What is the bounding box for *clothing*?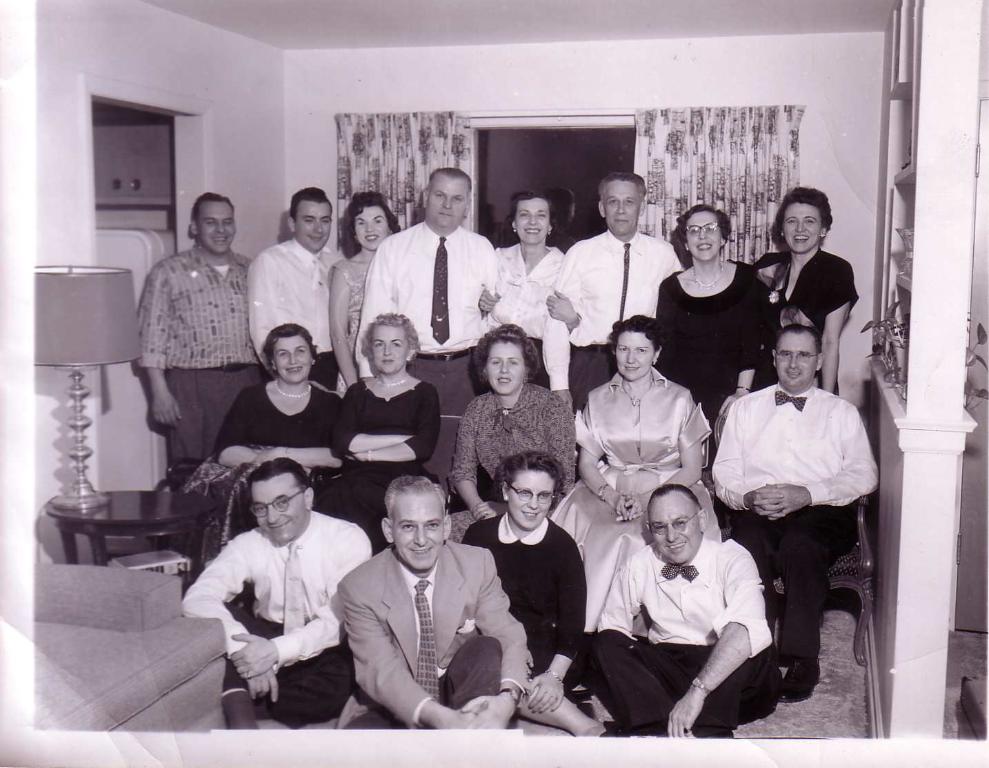
(left=720, top=342, right=886, bottom=668).
